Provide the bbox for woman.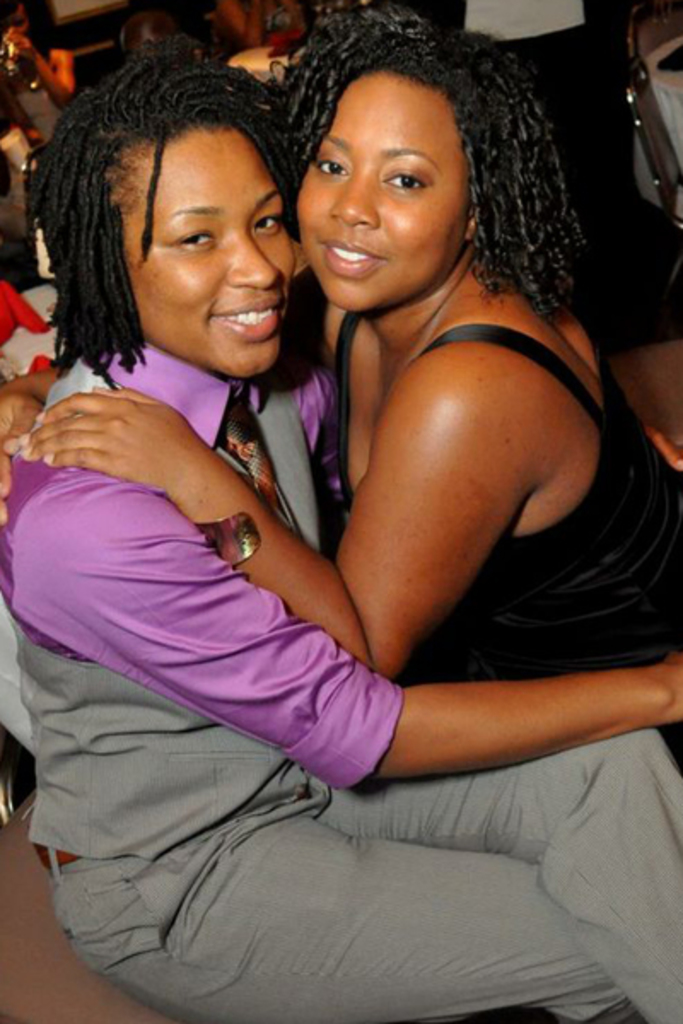
<box>0,0,681,817</box>.
